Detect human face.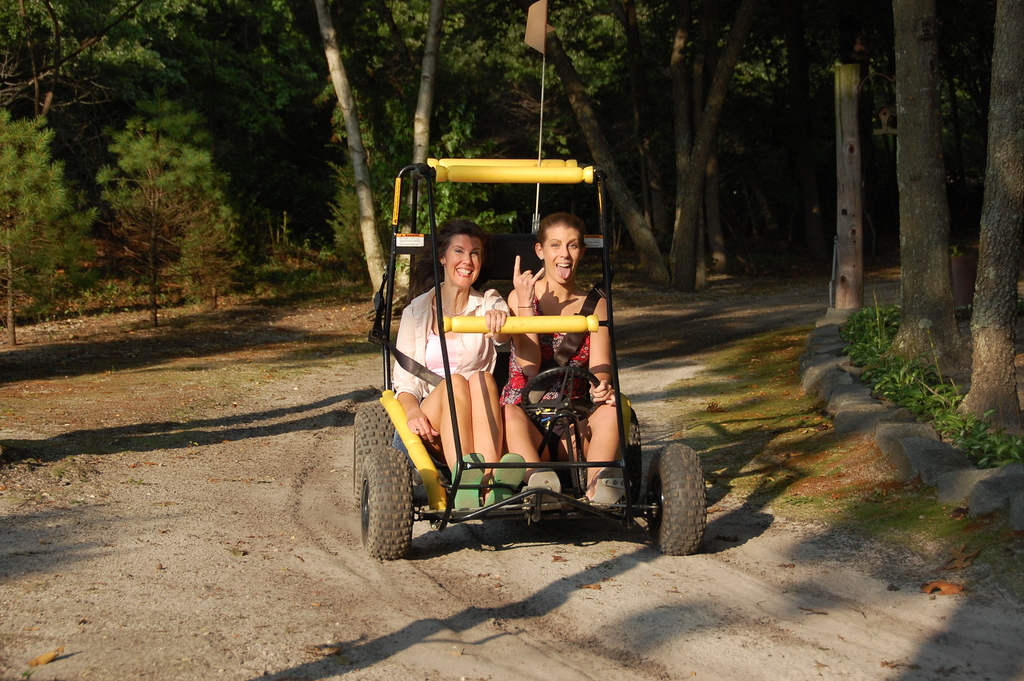
Detected at 541:224:584:286.
